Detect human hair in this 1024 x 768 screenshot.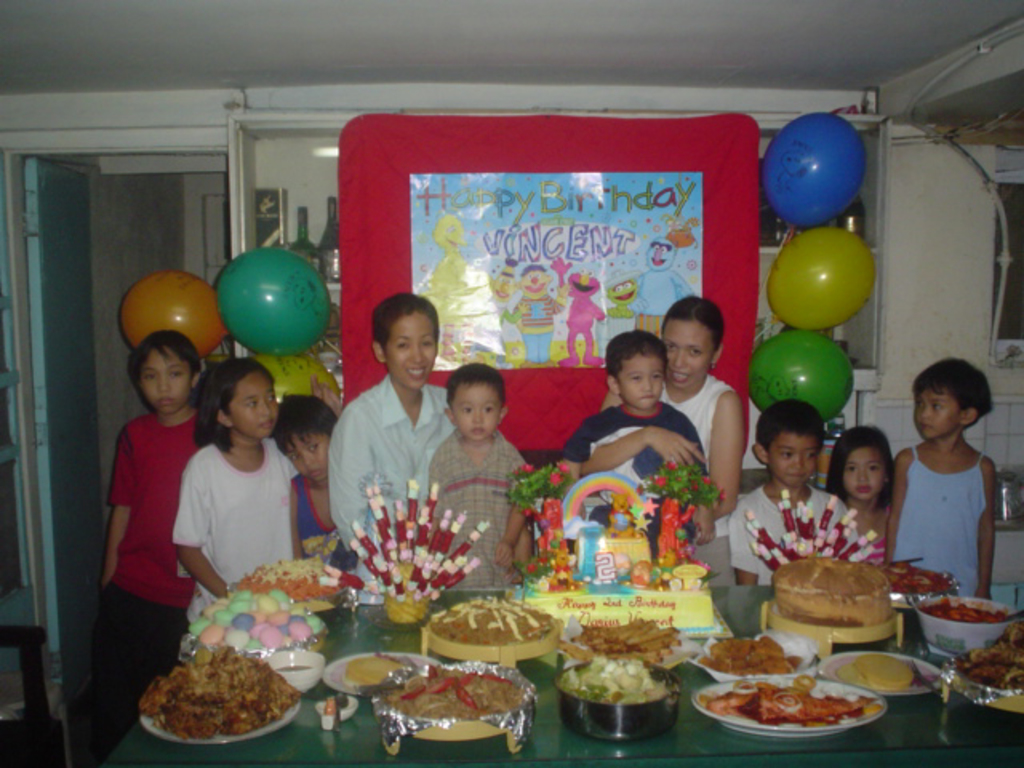
Detection: l=826, t=424, r=902, b=512.
